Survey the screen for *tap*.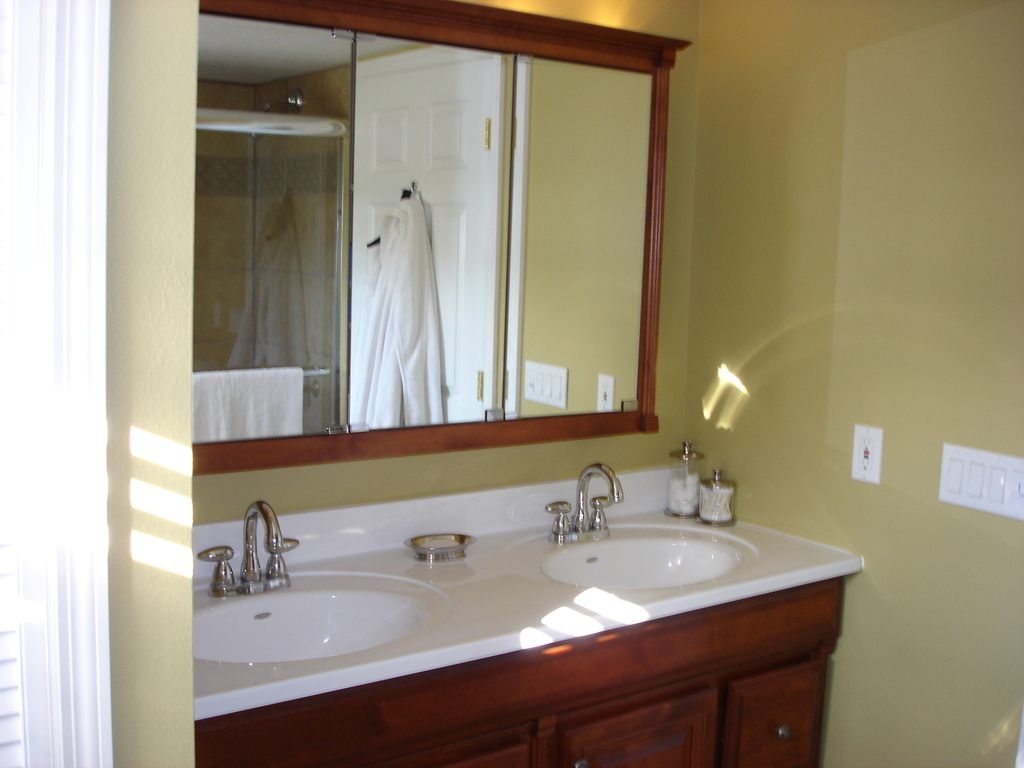
Survey found: (x1=202, y1=527, x2=314, y2=612).
